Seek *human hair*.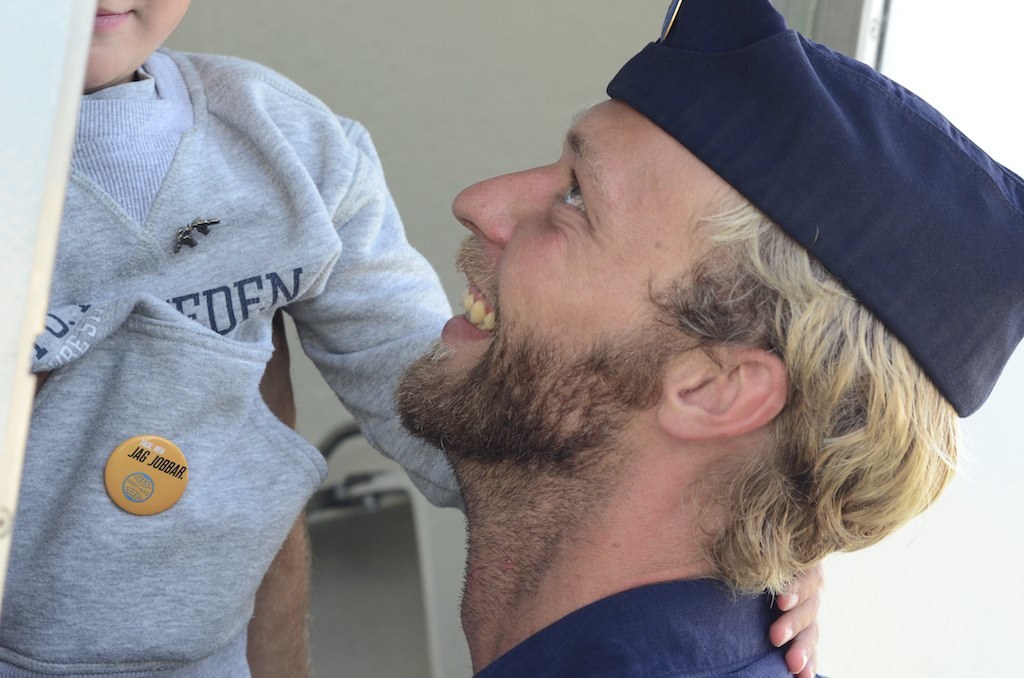
crop(548, 219, 999, 573).
